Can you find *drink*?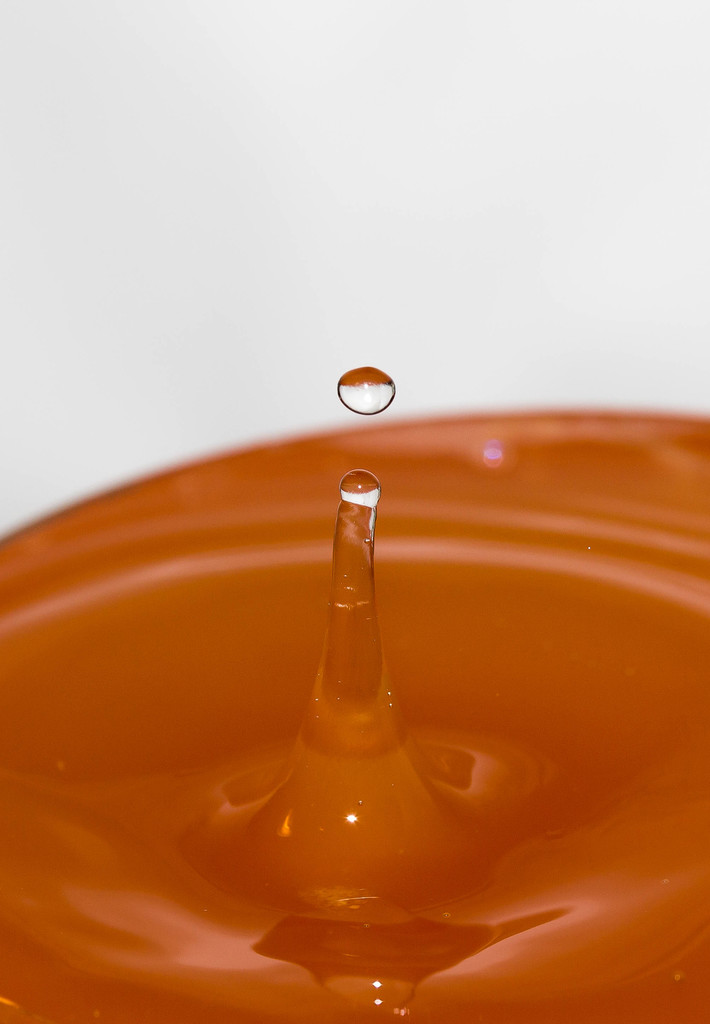
Yes, bounding box: locate(0, 417, 709, 1023).
